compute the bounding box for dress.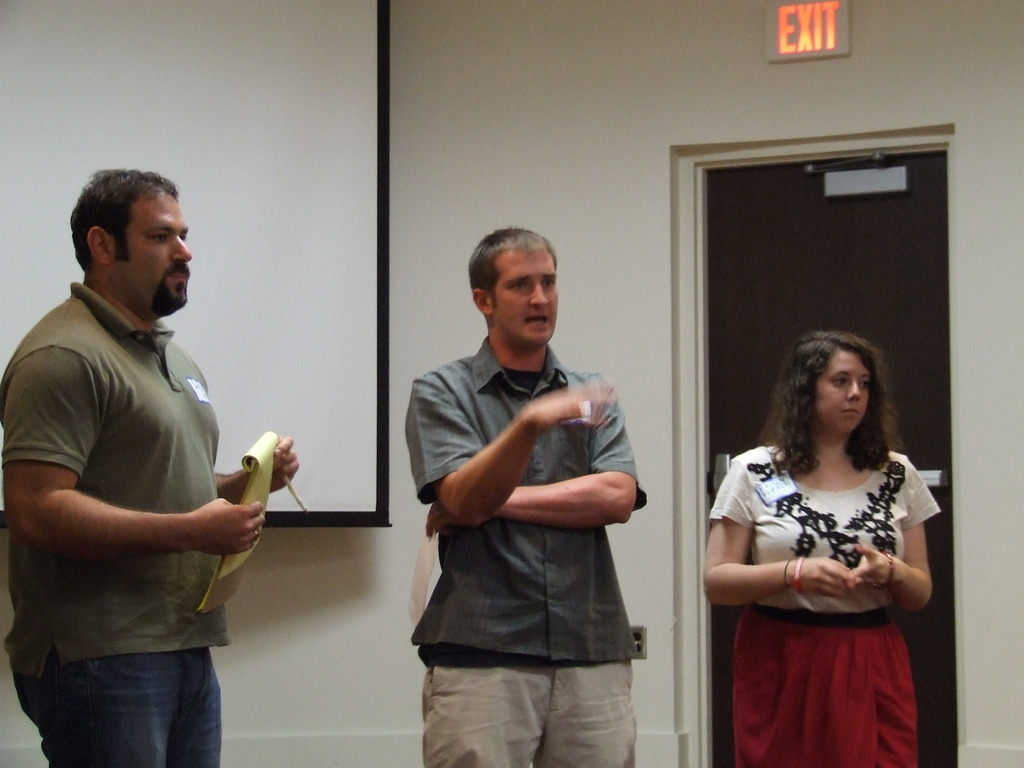
bbox=[712, 444, 944, 767].
